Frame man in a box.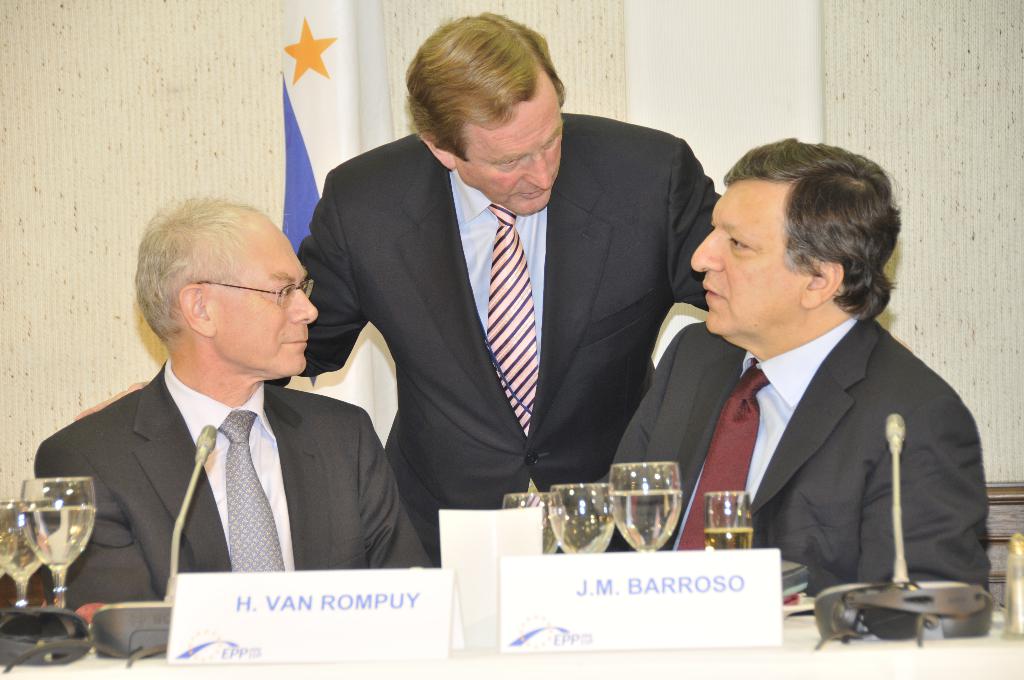
268, 8, 718, 569.
